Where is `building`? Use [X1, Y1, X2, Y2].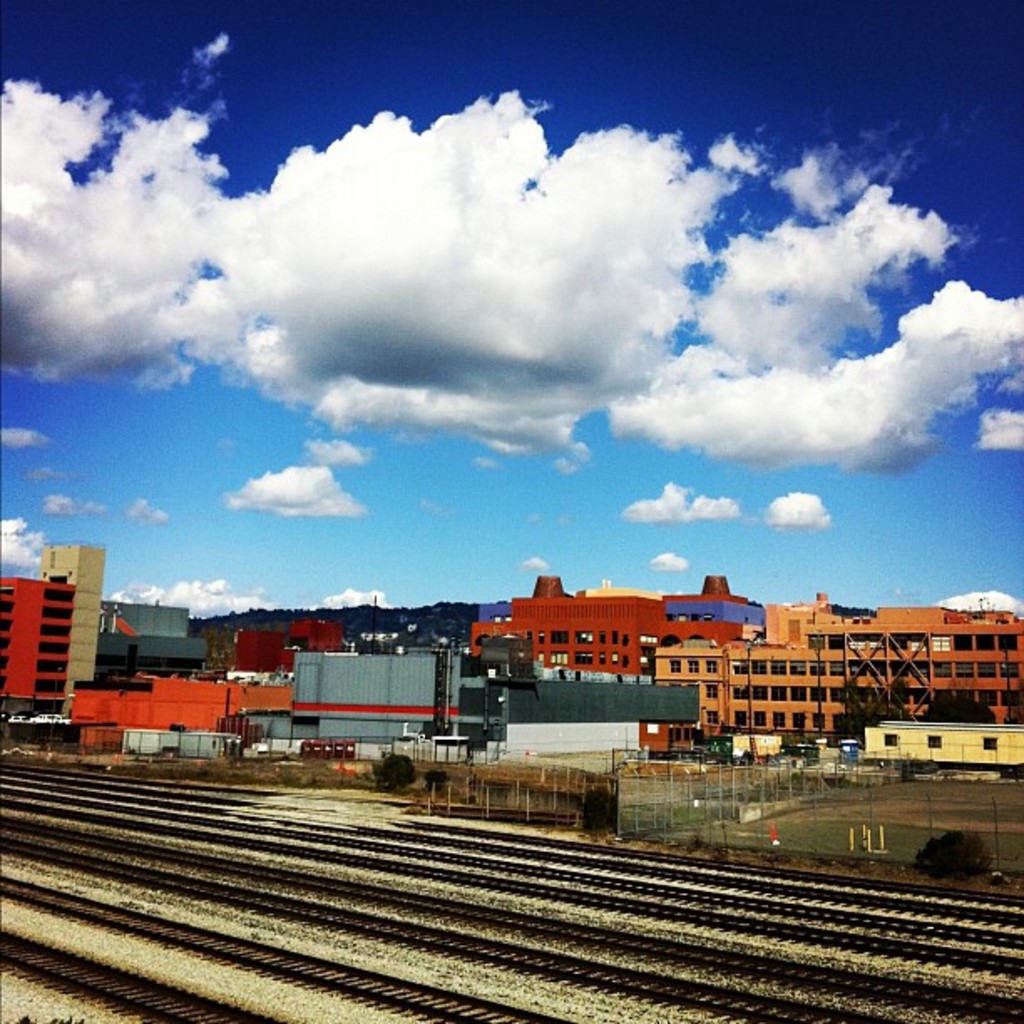
[870, 713, 1017, 771].
